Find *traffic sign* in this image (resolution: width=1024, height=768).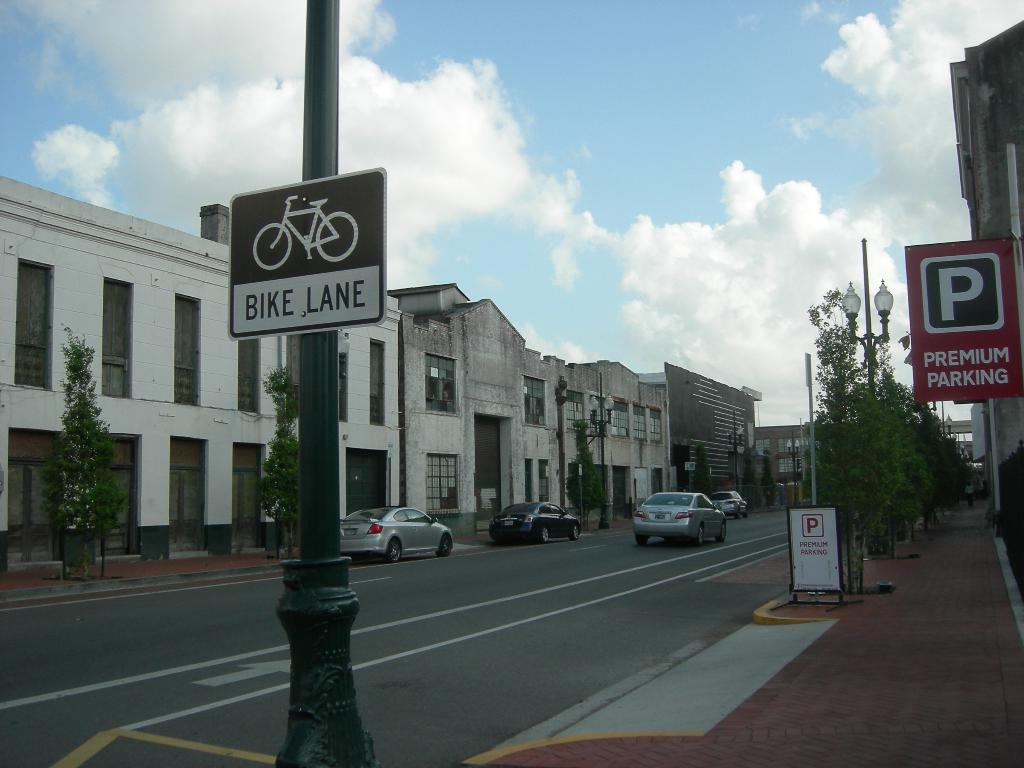
bbox=(225, 163, 391, 344).
